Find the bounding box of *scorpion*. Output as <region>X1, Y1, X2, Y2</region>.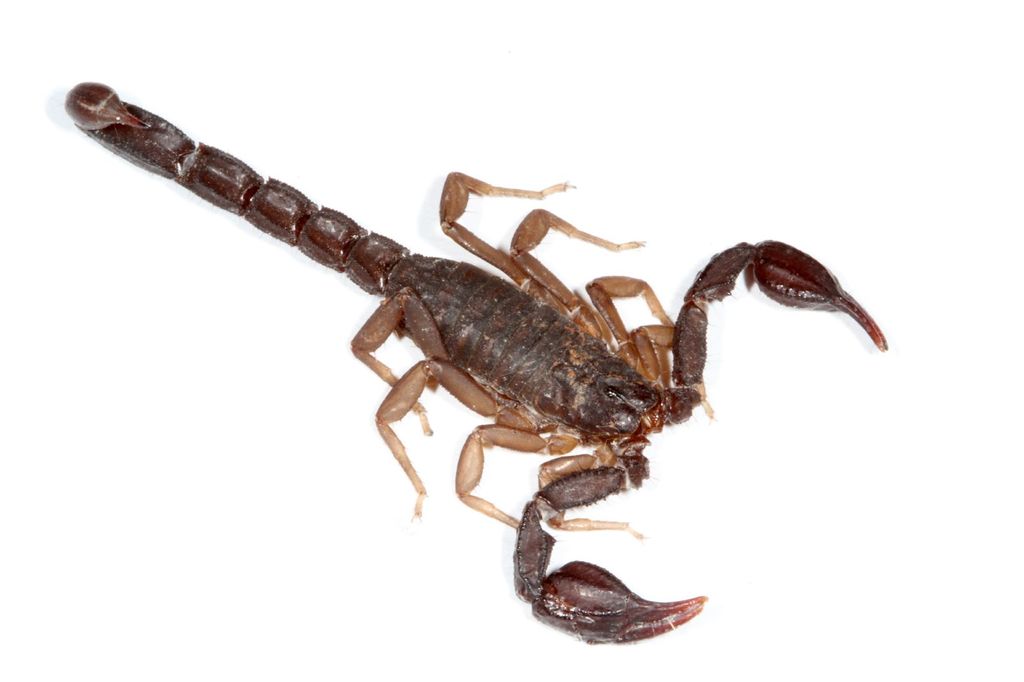
<region>57, 80, 893, 648</region>.
